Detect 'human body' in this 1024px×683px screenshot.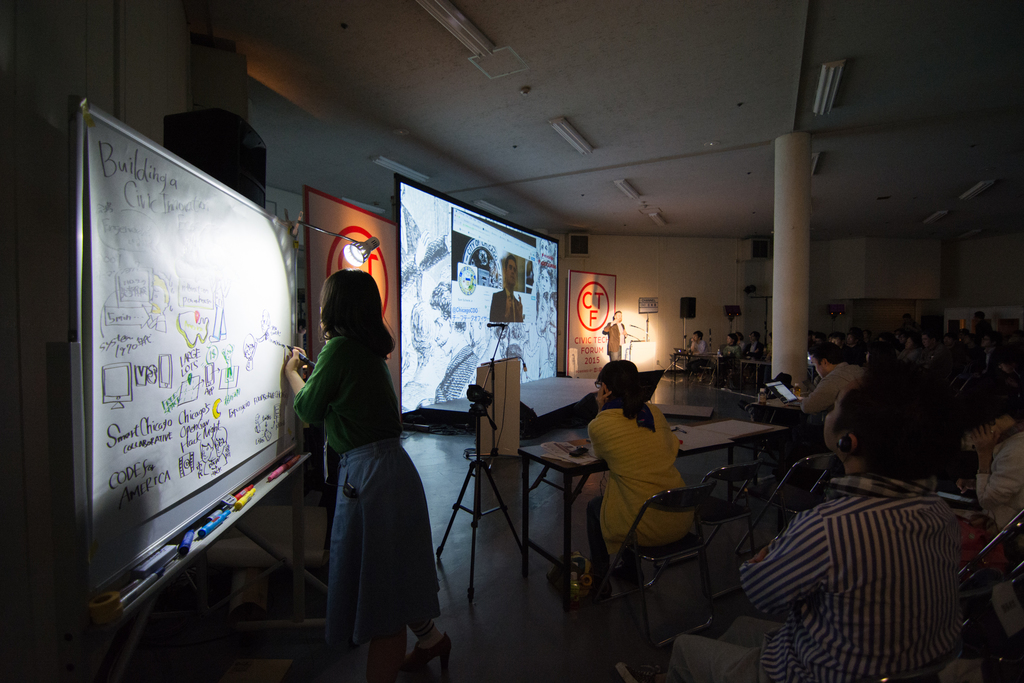
Detection: bbox=[584, 356, 699, 570].
